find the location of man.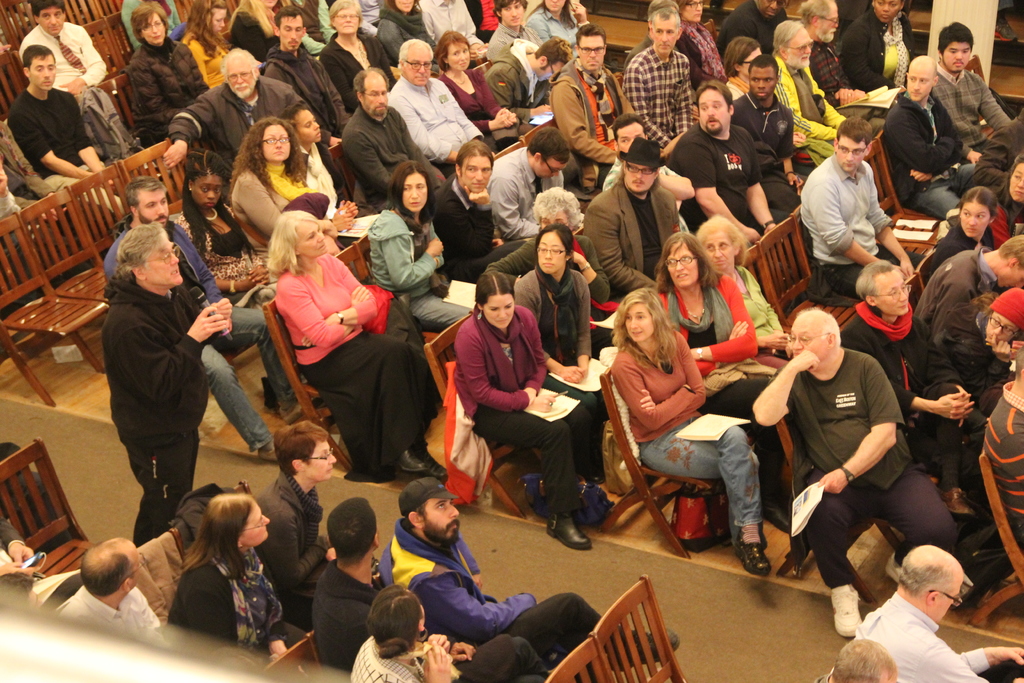
Location: <box>546,22,635,188</box>.
